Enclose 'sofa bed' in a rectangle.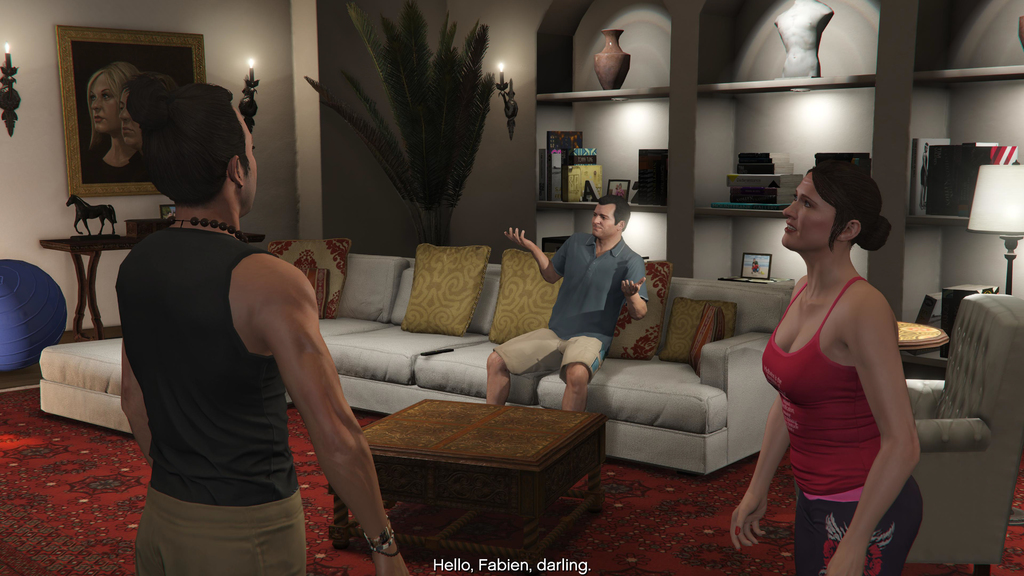
{"left": 36, "top": 244, "right": 794, "bottom": 482}.
